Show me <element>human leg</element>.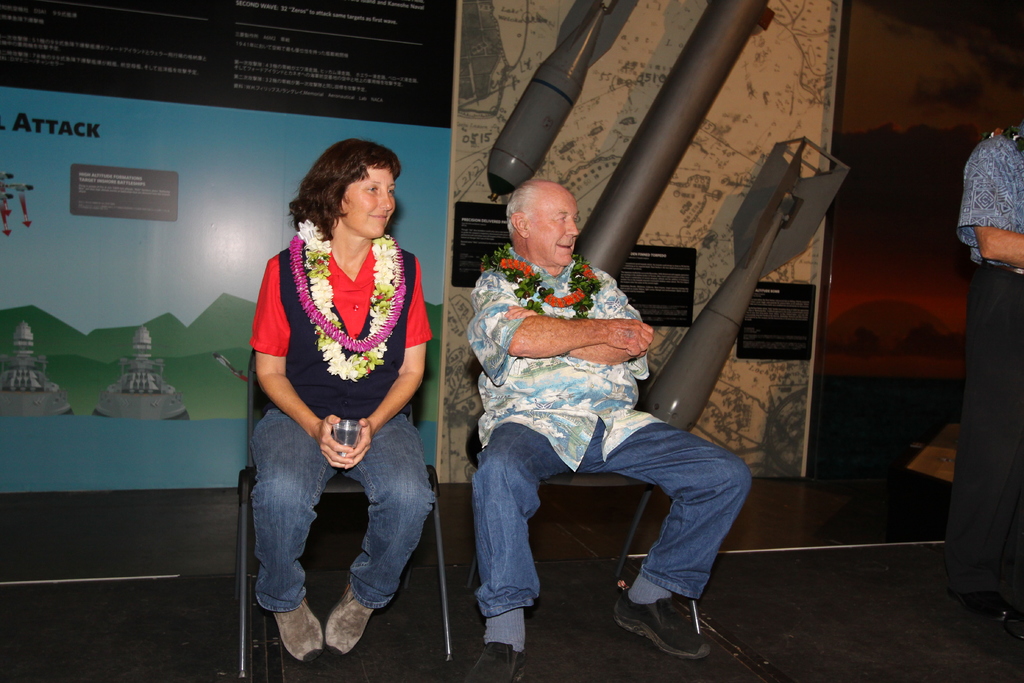
<element>human leg</element> is here: left=594, top=406, right=753, bottom=658.
